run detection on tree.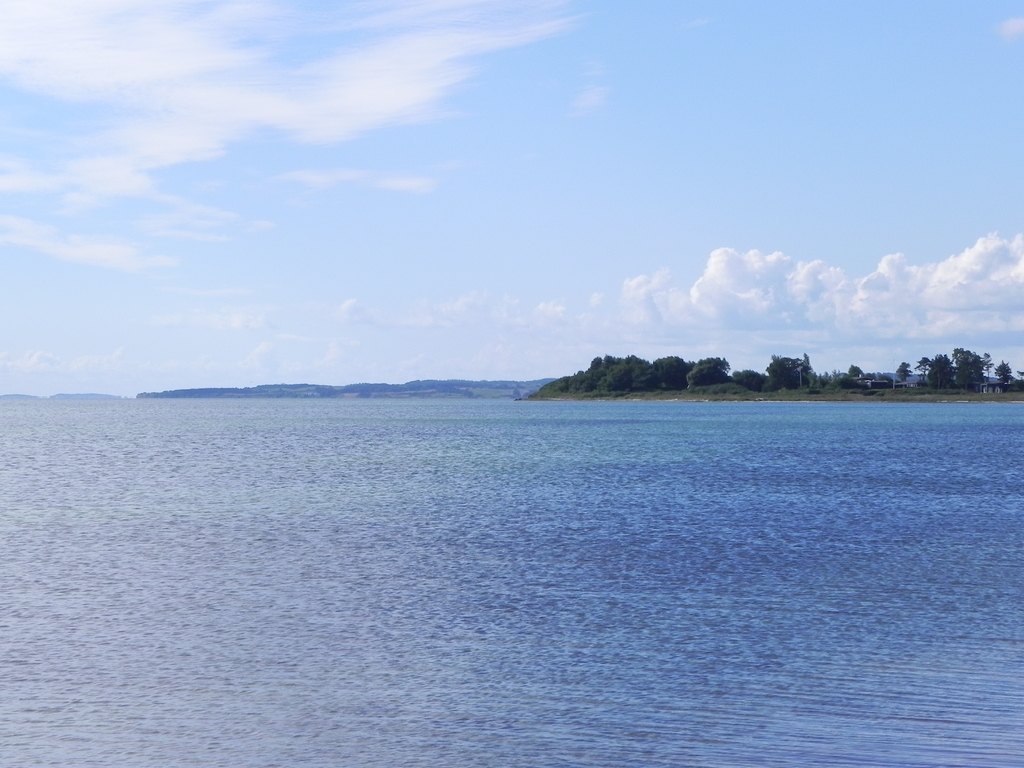
Result: <box>927,353,954,389</box>.
